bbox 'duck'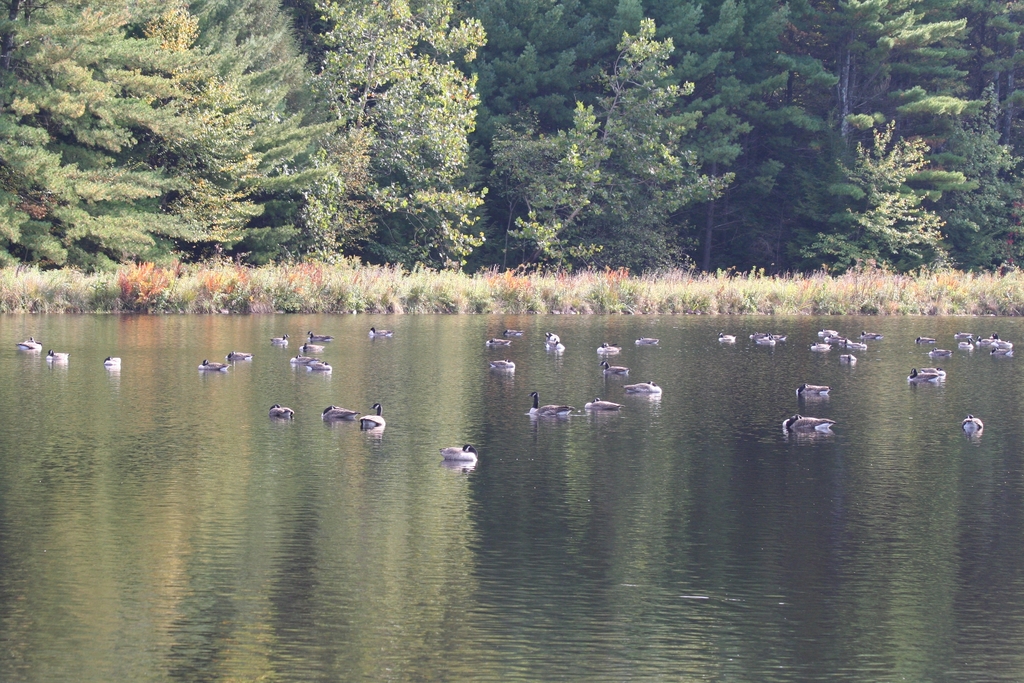
[954, 323, 977, 344]
